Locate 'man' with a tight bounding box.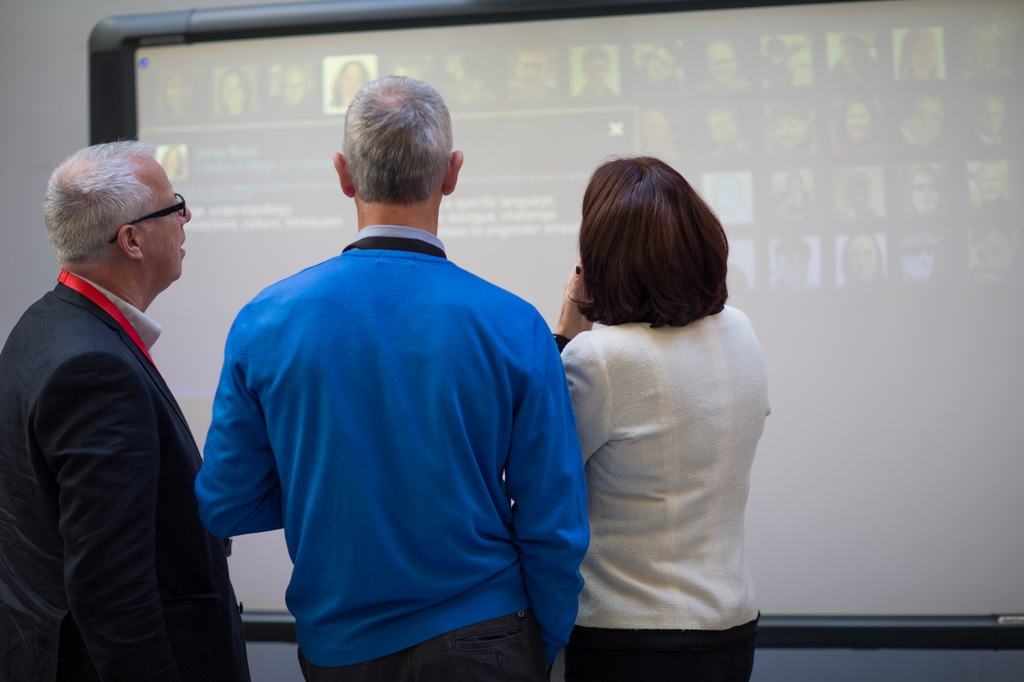
(x1=0, y1=141, x2=259, y2=681).
